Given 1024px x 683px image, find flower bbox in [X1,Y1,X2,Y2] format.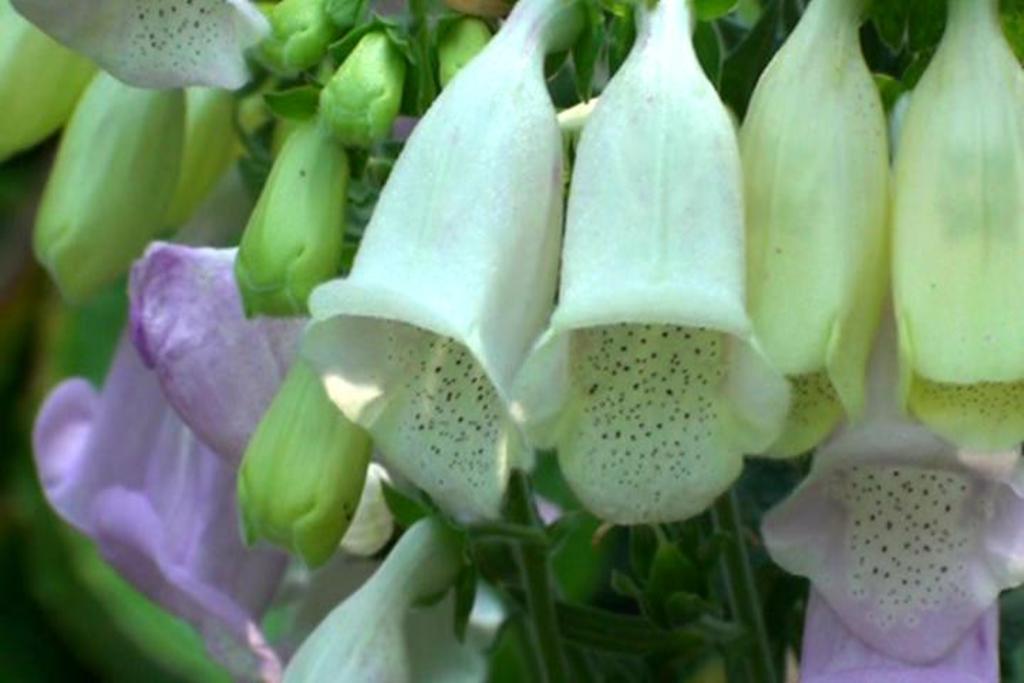
[4,0,101,159].
